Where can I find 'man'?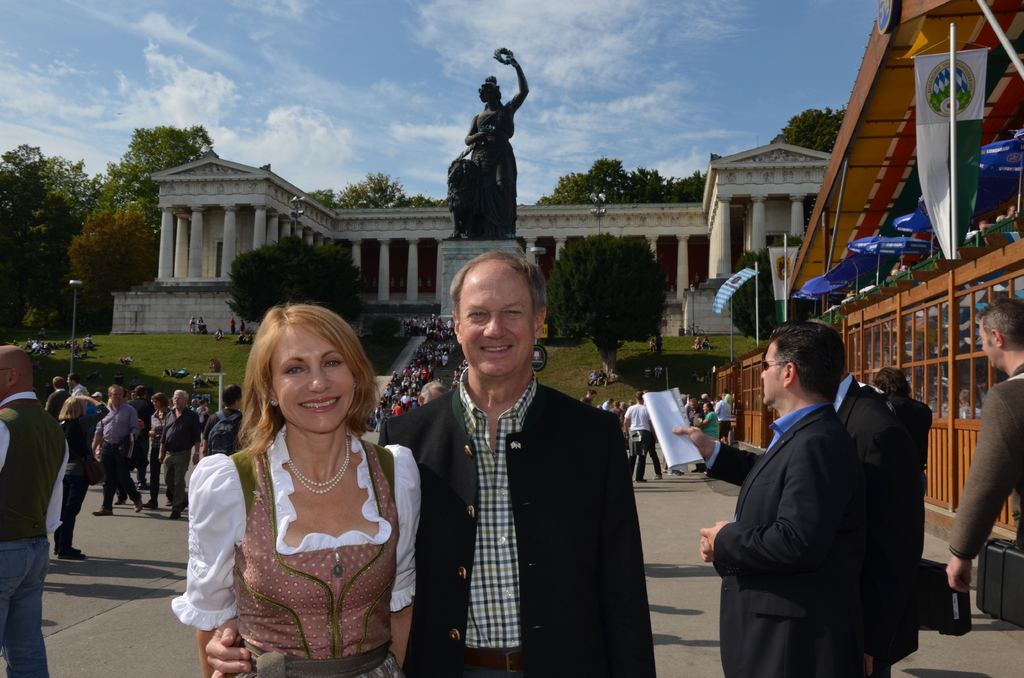
You can find it at x1=699, y1=391, x2=712, y2=401.
